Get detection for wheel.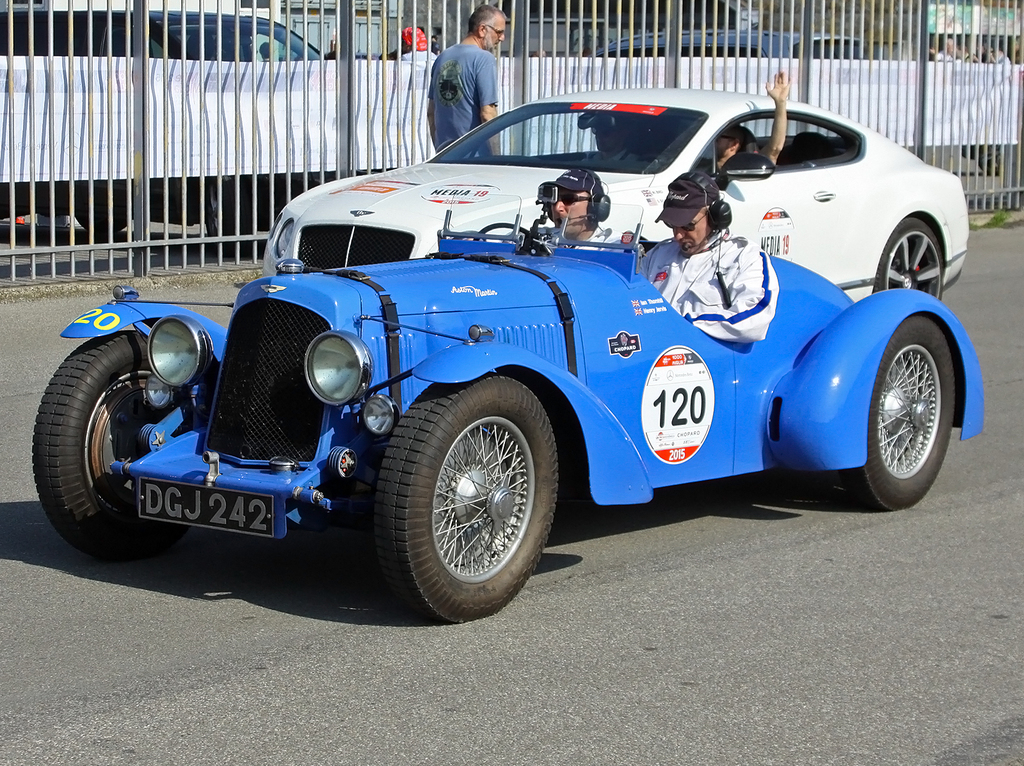
Detection: [left=207, top=171, right=243, bottom=252].
